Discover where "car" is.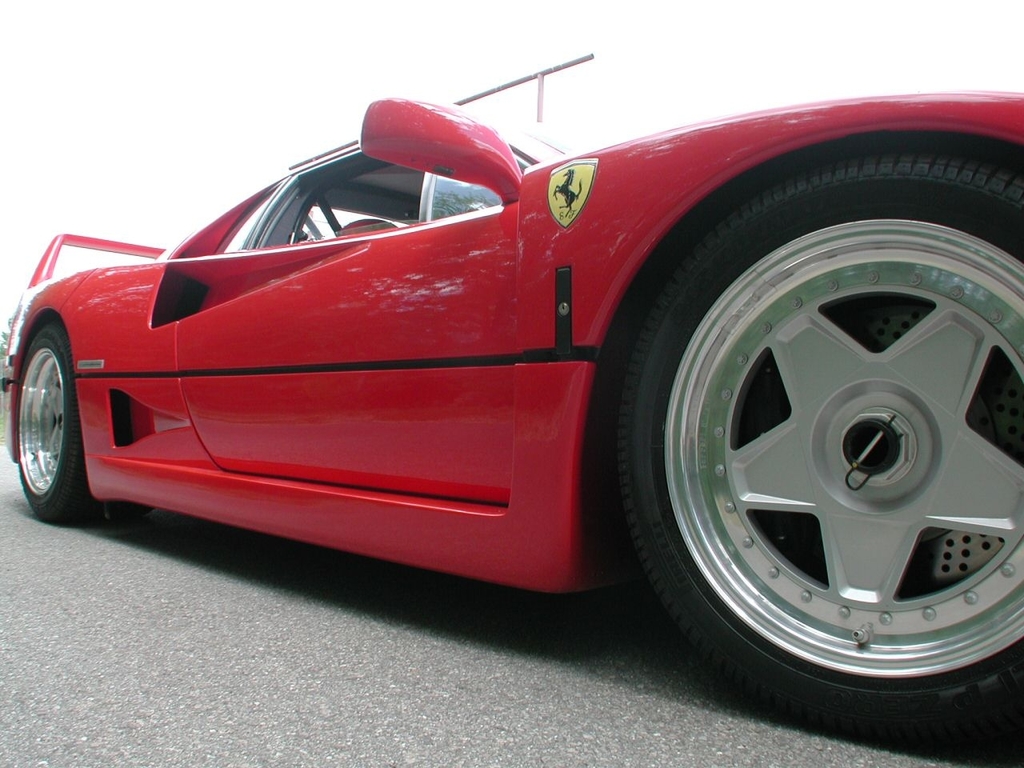
Discovered at bbox=(7, 98, 1023, 754).
